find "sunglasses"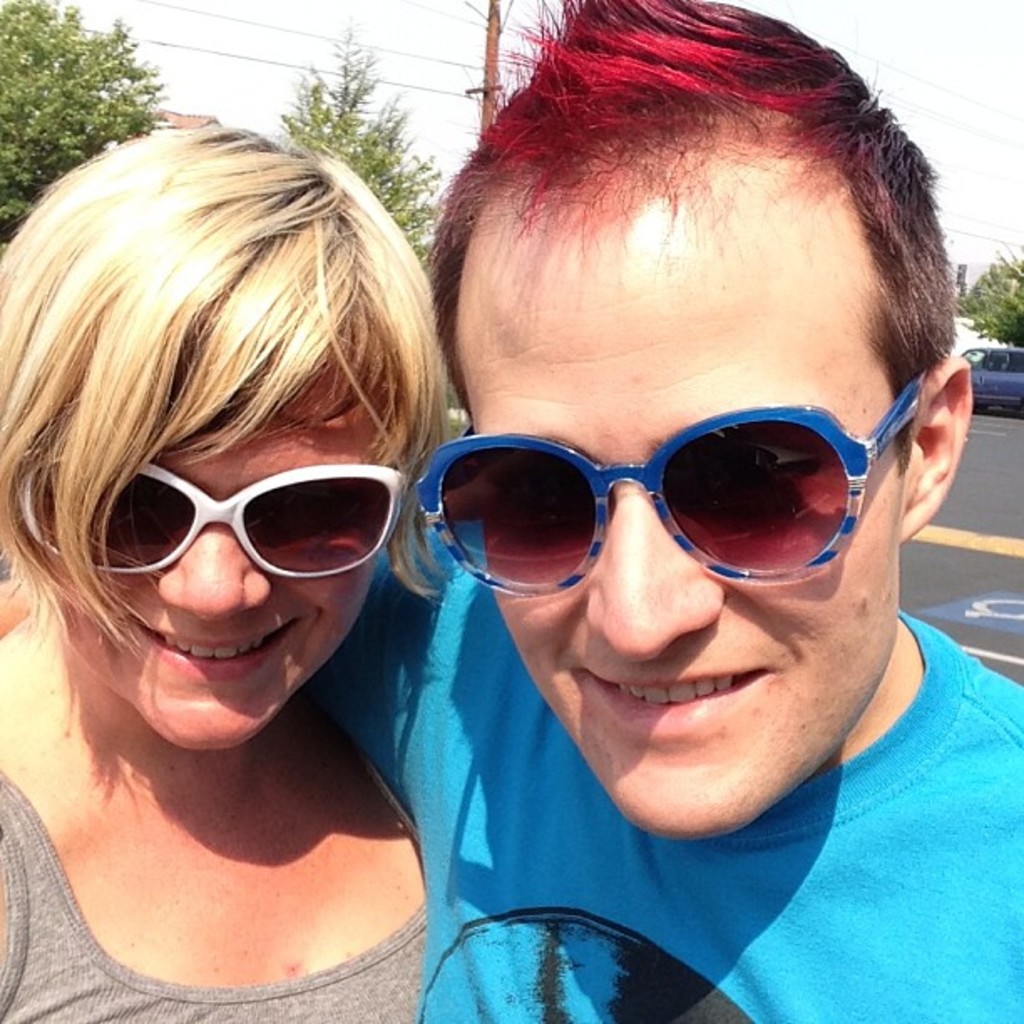
27 453 407 582
